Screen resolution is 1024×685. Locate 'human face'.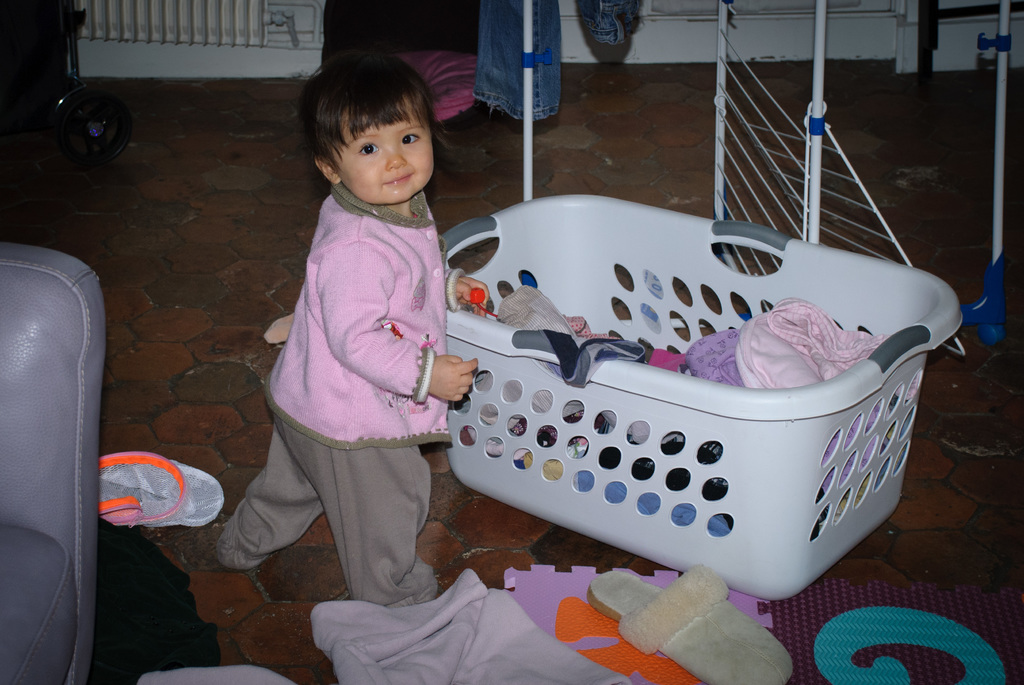
337/104/435/199.
